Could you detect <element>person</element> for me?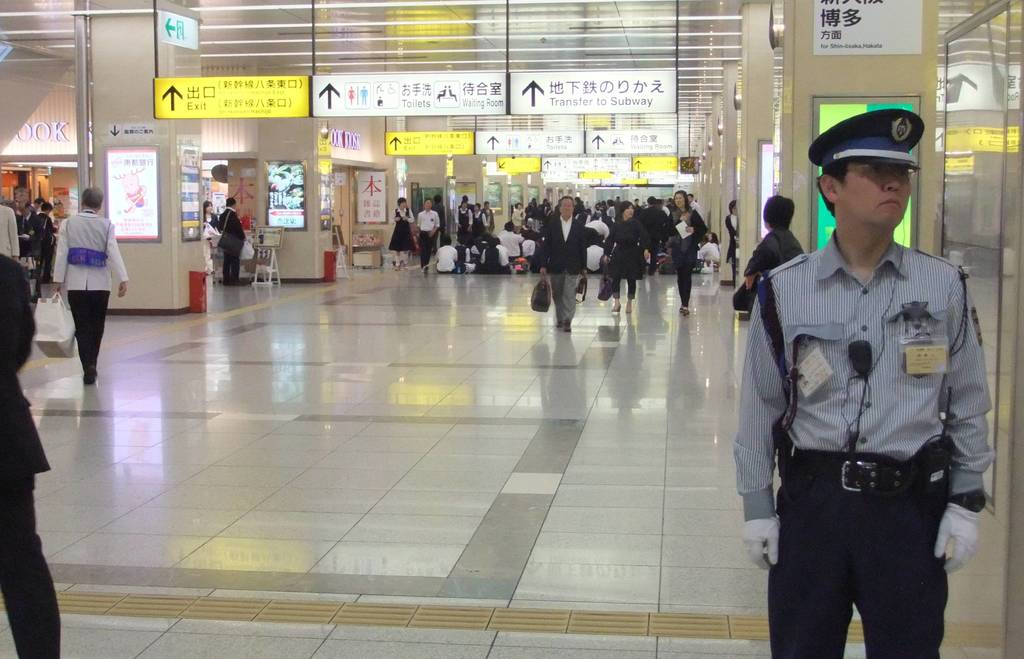
Detection result: box=[495, 218, 524, 264].
